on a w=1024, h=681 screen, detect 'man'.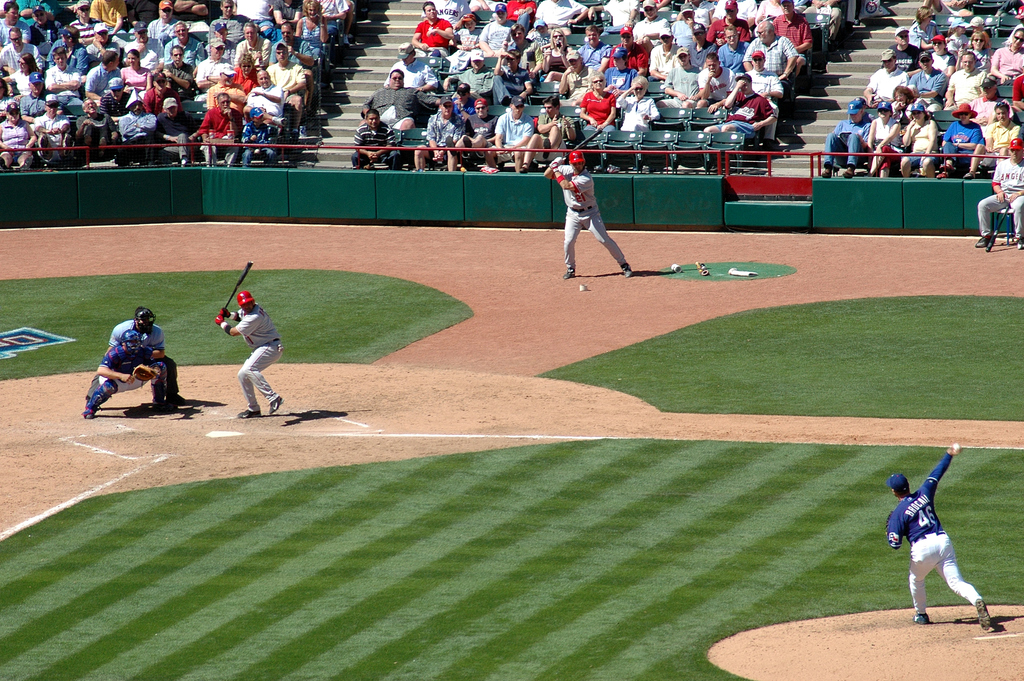
crop(897, 439, 990, 636).
